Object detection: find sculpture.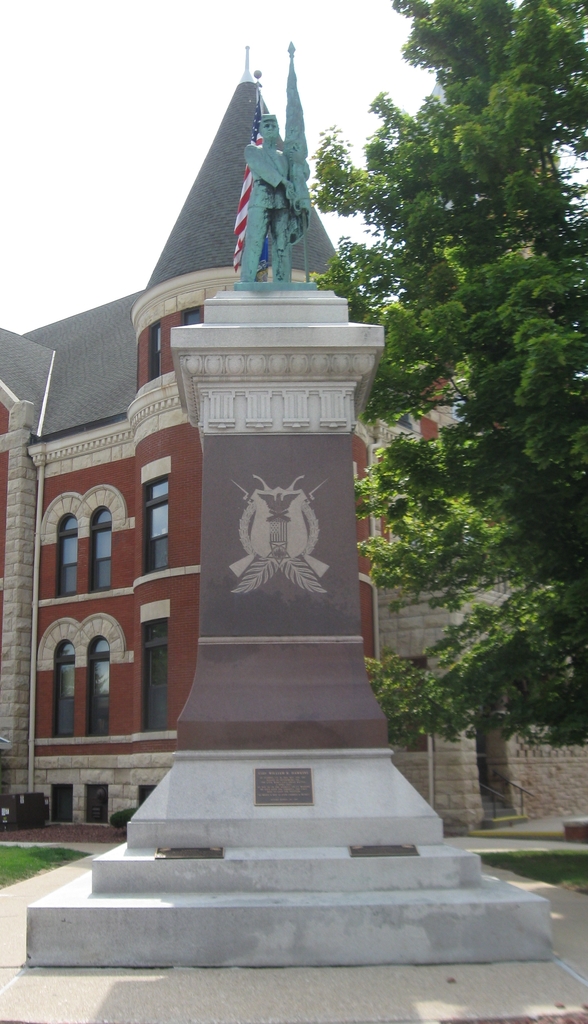
233 46 323 290.
